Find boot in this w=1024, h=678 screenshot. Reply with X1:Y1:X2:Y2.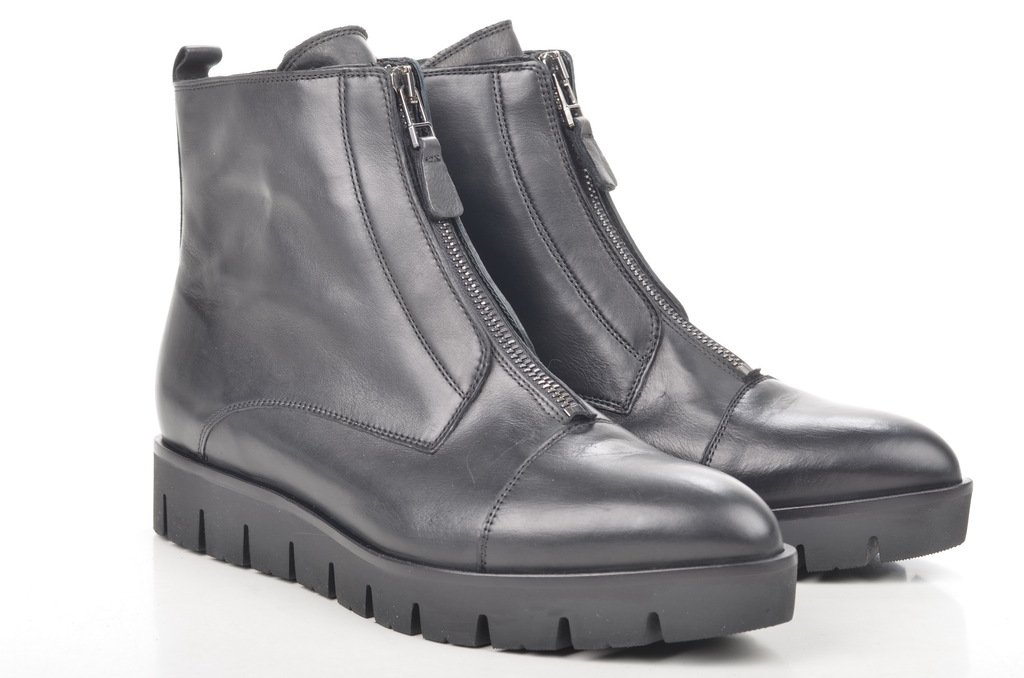
153:22:793:613.
